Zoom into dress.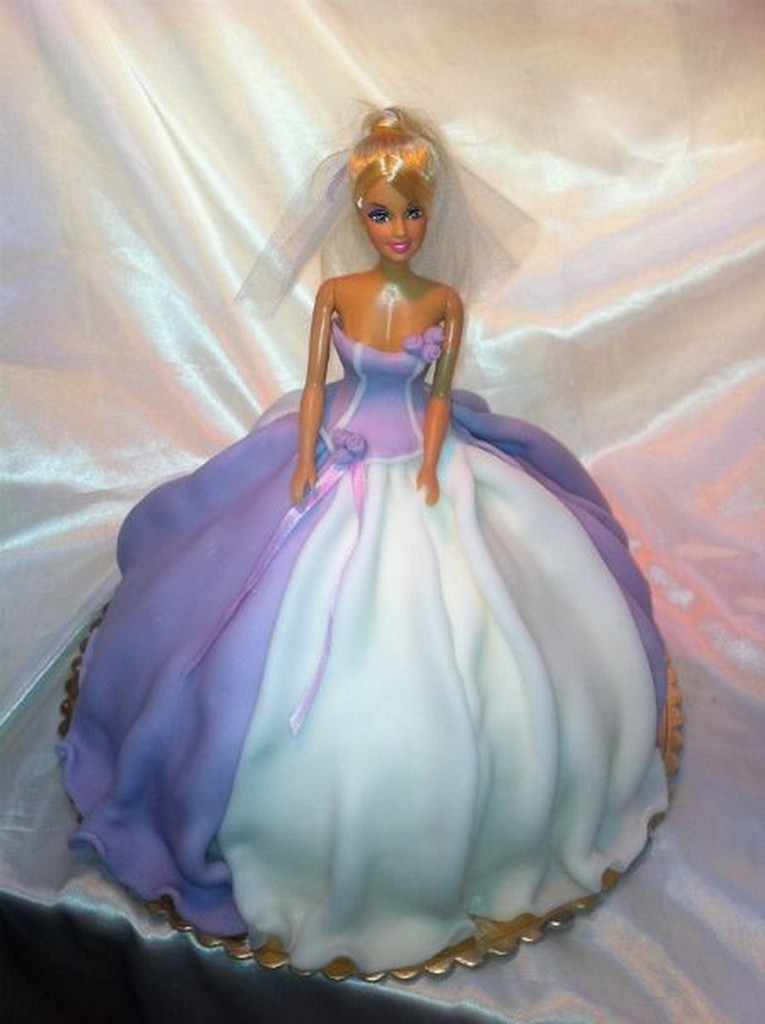
Zoom target: {"left": 42, "top": 100, "right": 693, "bottom": 961}.
